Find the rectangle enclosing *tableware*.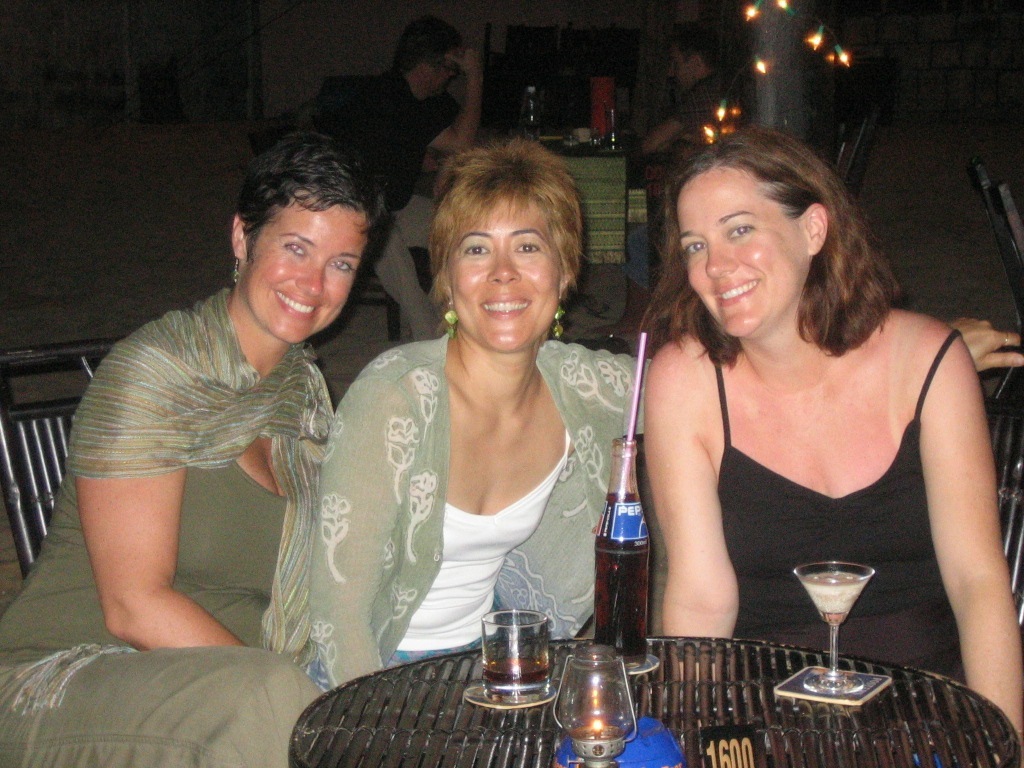
x1=591 y1=649 x2=665 y2=680.
